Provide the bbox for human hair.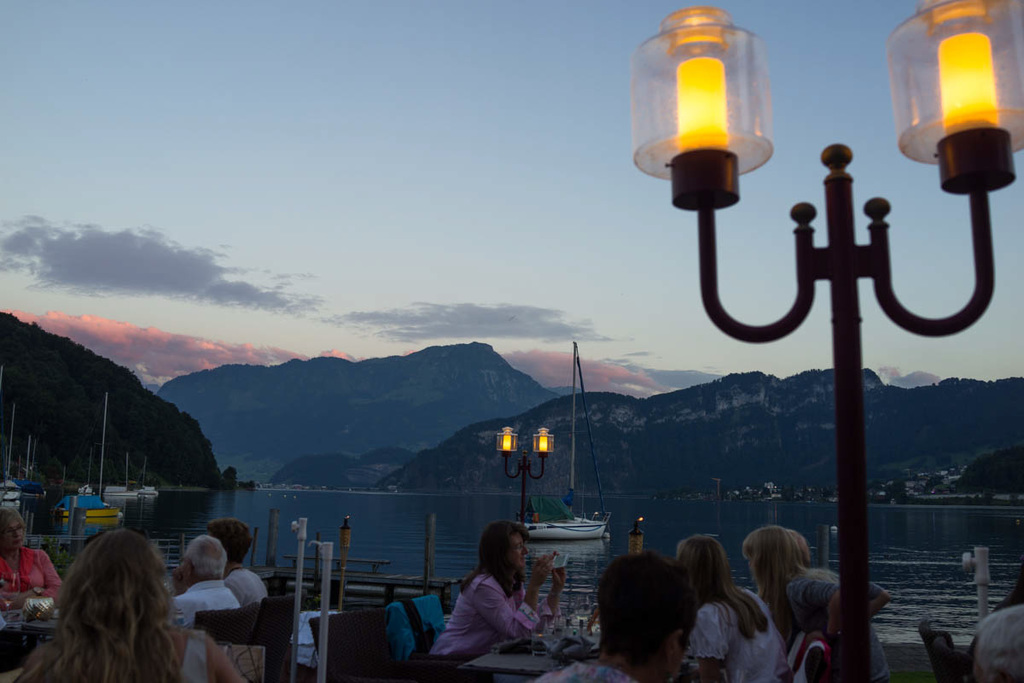
x1=184 y1=532 x2=225 y2=578.
